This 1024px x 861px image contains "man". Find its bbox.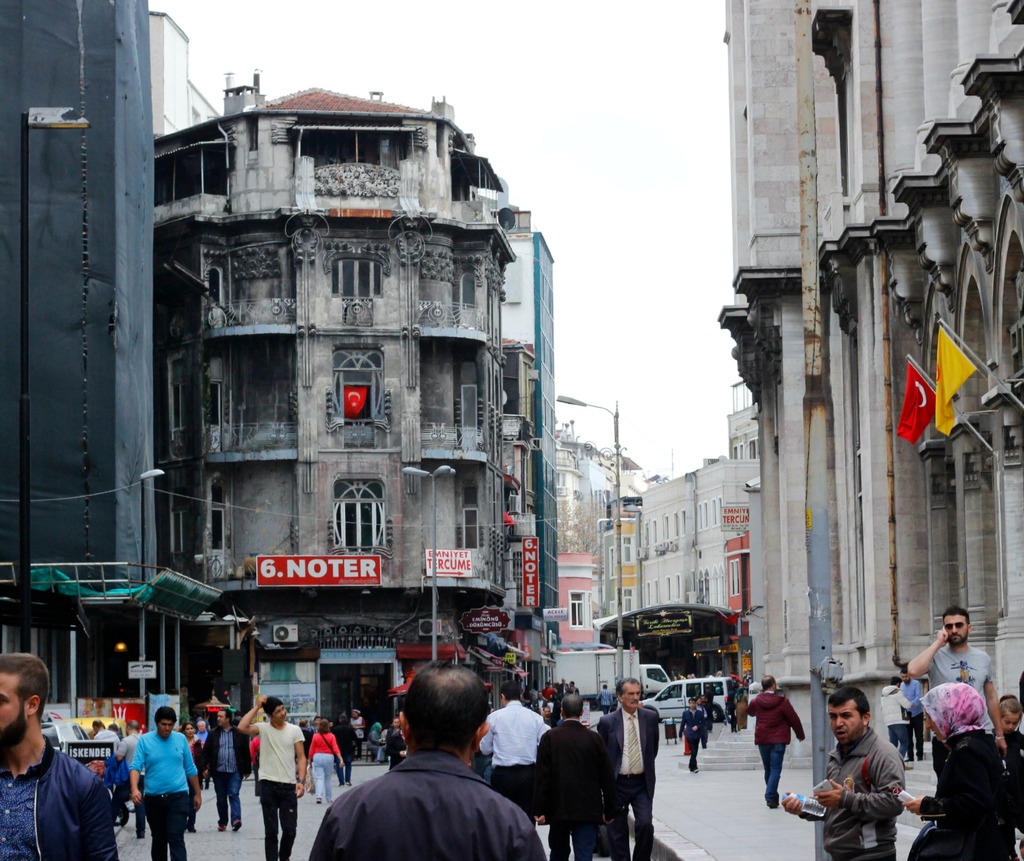
l=695, t=695, r=703, b=710.
